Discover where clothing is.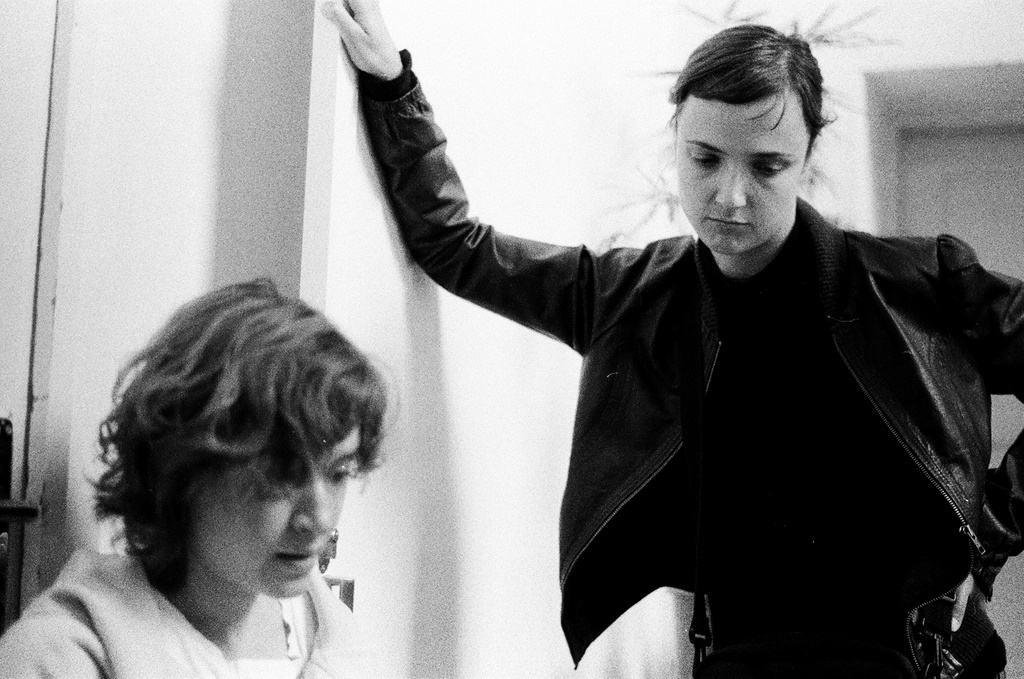
Discovered at 0,546,372,678.
